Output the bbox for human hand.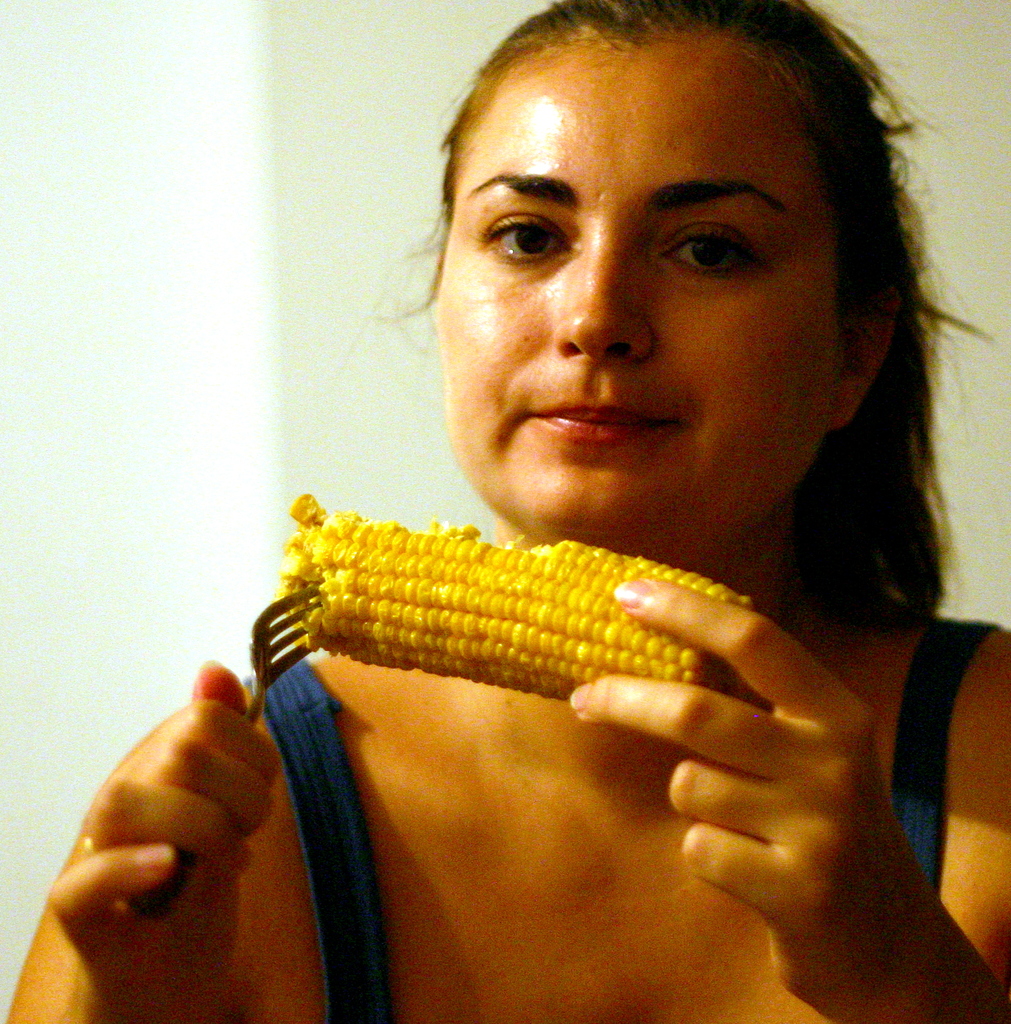
(x1=0, y1=678, x2=286, y2=978).
